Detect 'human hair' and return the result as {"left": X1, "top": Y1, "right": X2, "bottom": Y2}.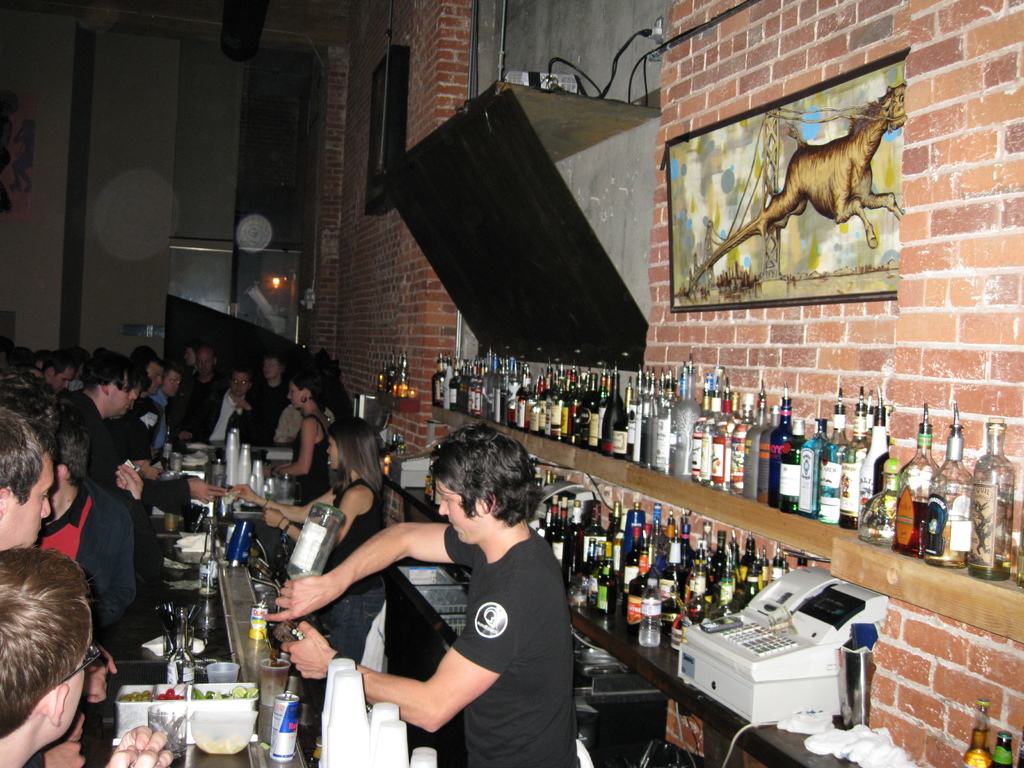
{"left": 427, "top": 422, "right": 545, "bottom": 528}.
